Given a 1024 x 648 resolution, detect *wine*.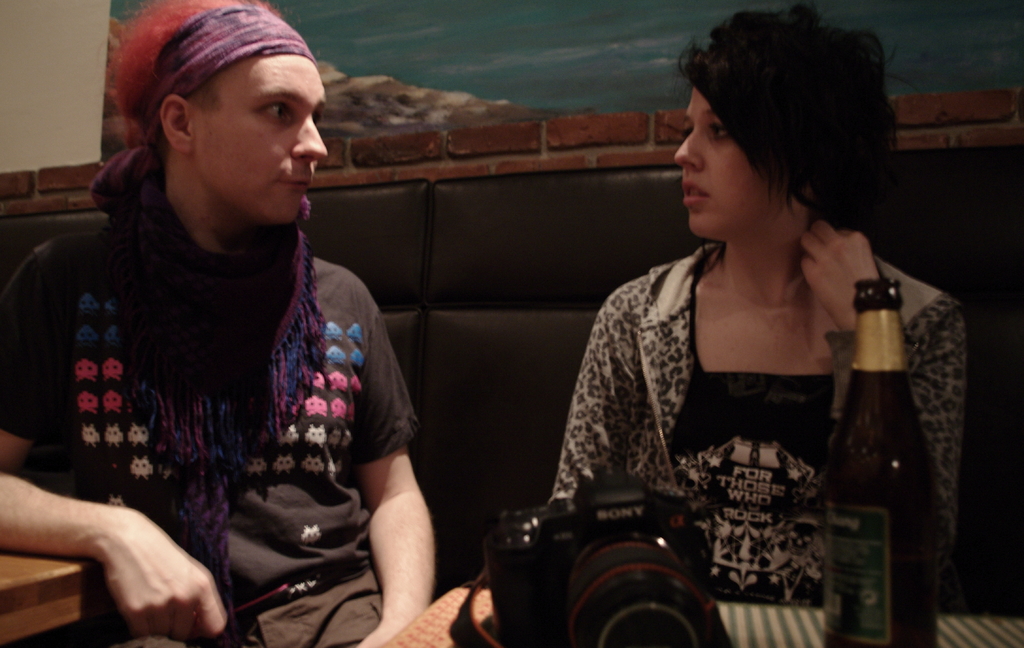
x1=820, y1=233, x2=950, y2=623.
